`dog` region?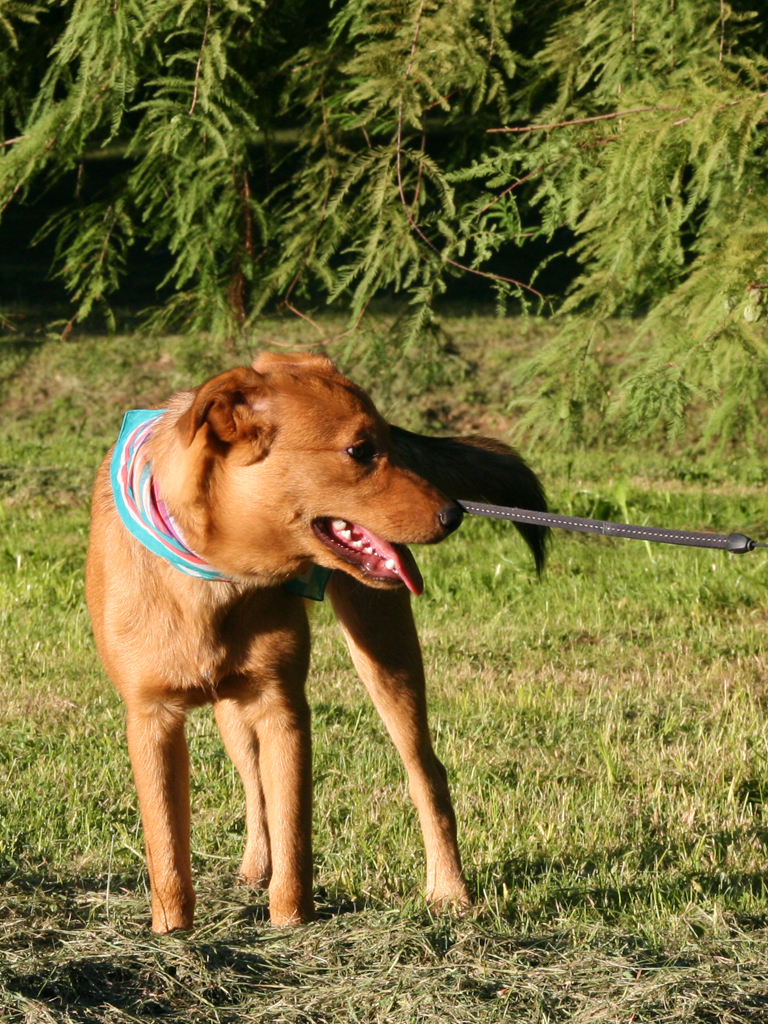
select_region(86, 352, 554, 941)
